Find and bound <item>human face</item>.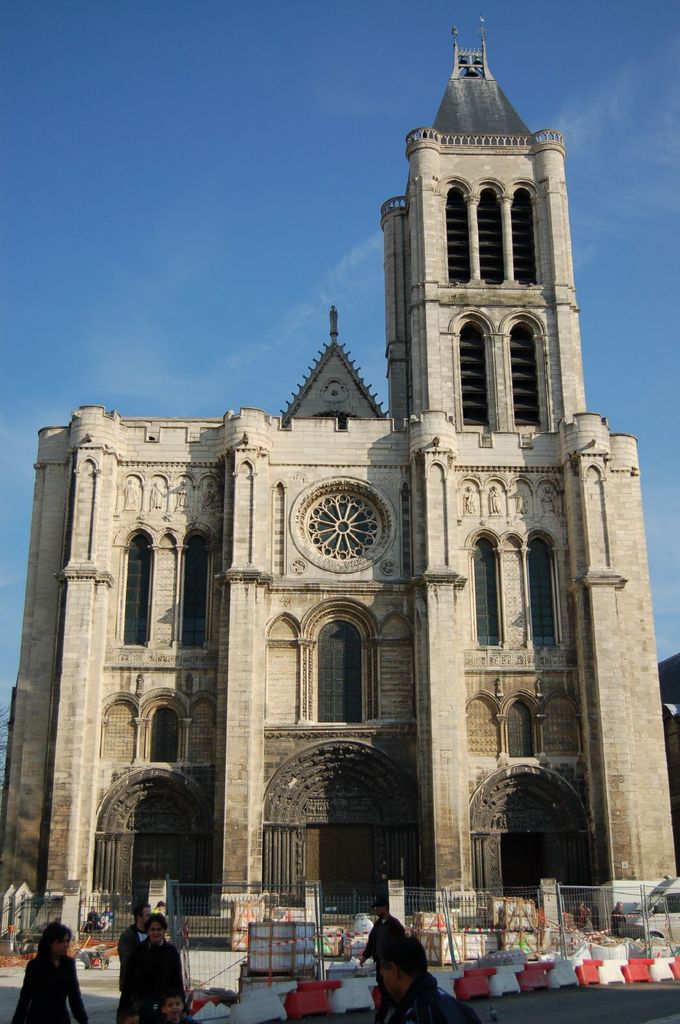
Bound: <box>167,998,183,1018</box>.
